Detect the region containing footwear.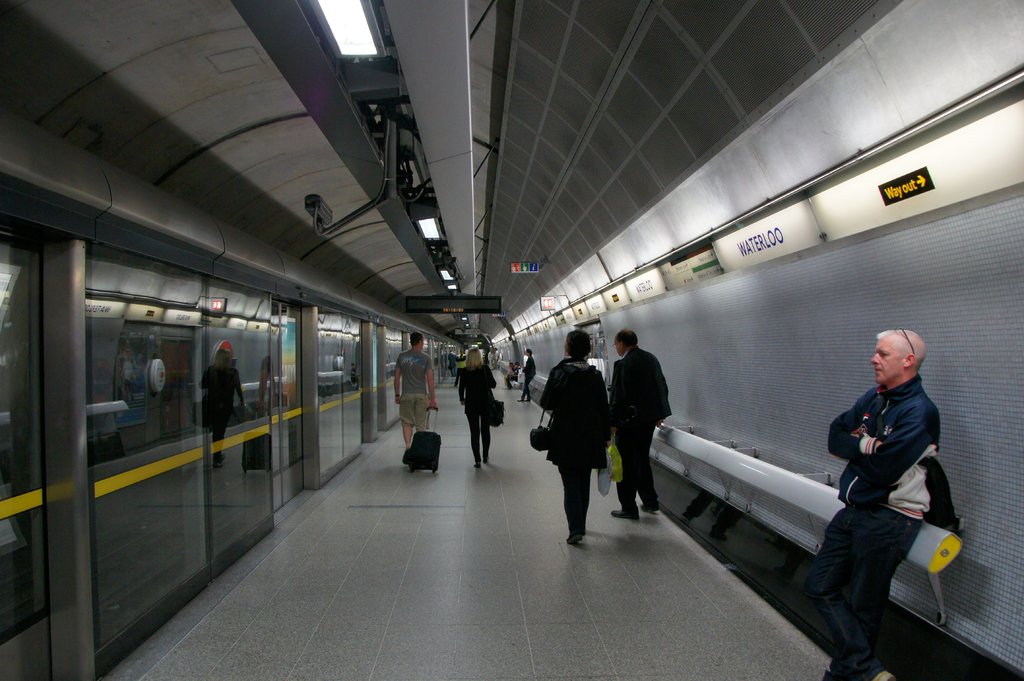
box(858, 665, 895, 680).
